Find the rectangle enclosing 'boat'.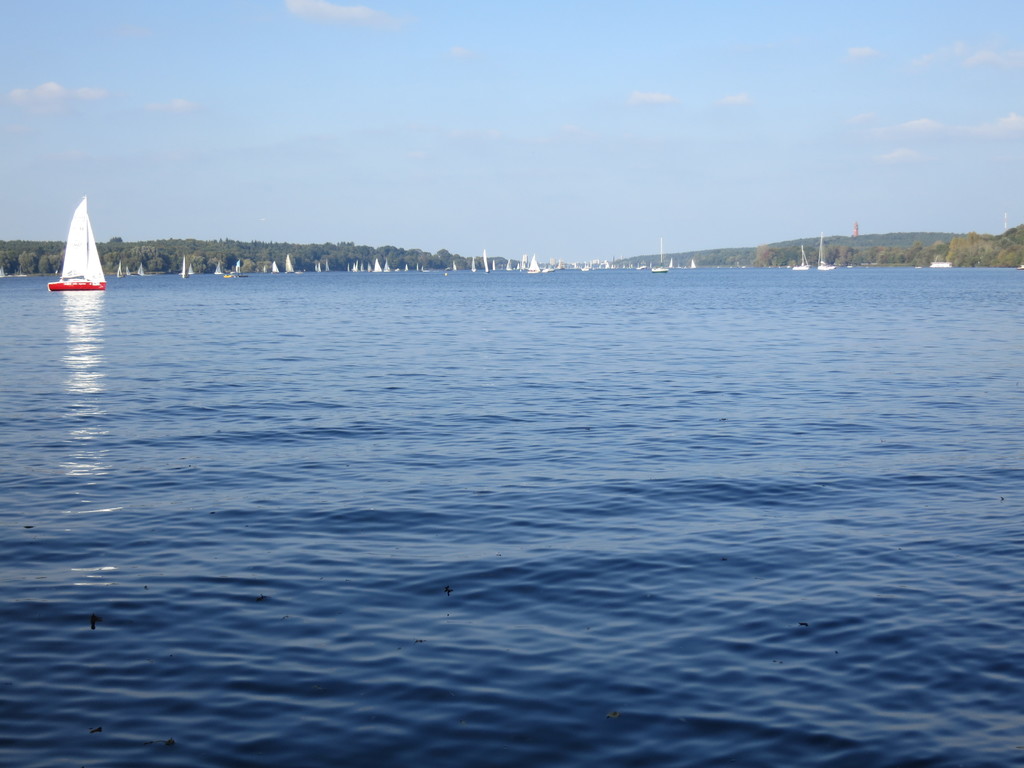
<region>227, 261, 242, 284</region>.
